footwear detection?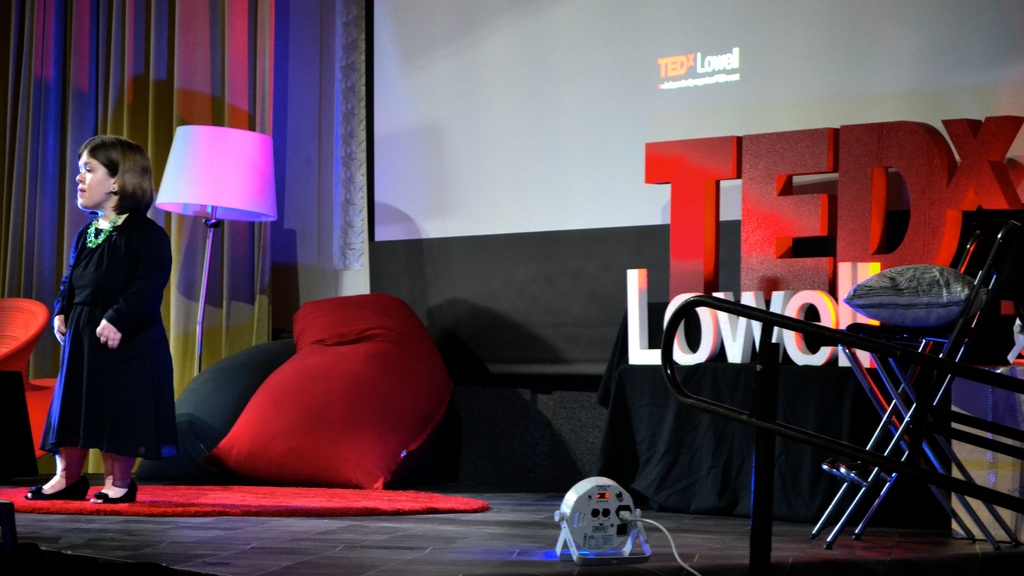
bbox(25, 482, 90, 499)
